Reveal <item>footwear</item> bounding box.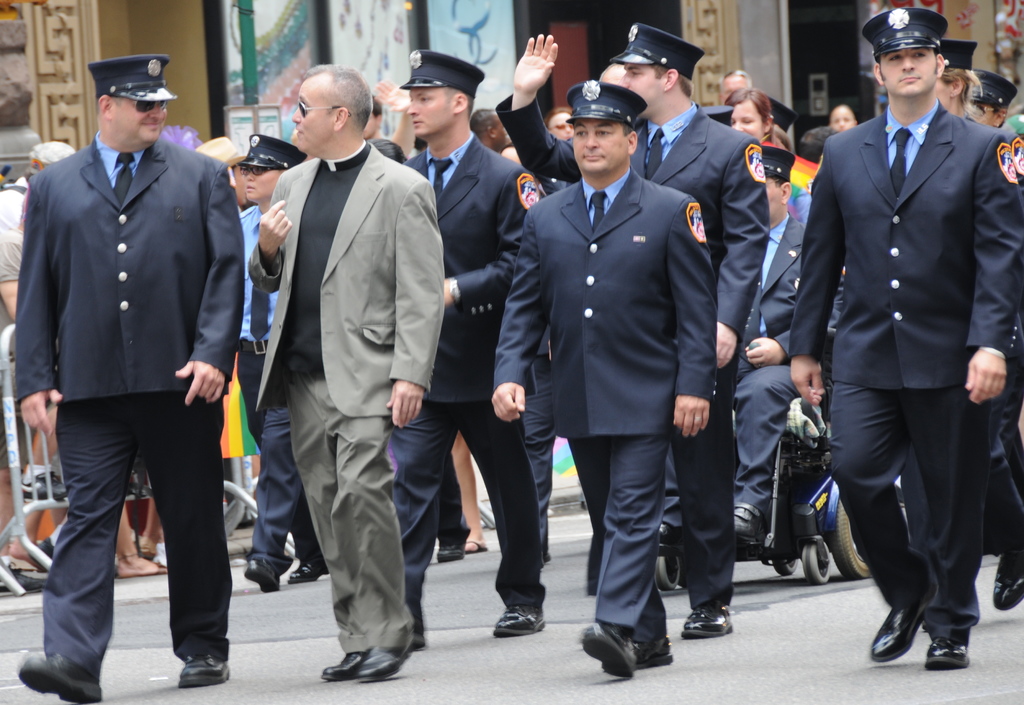
Revealed: [244,555,280,596].
